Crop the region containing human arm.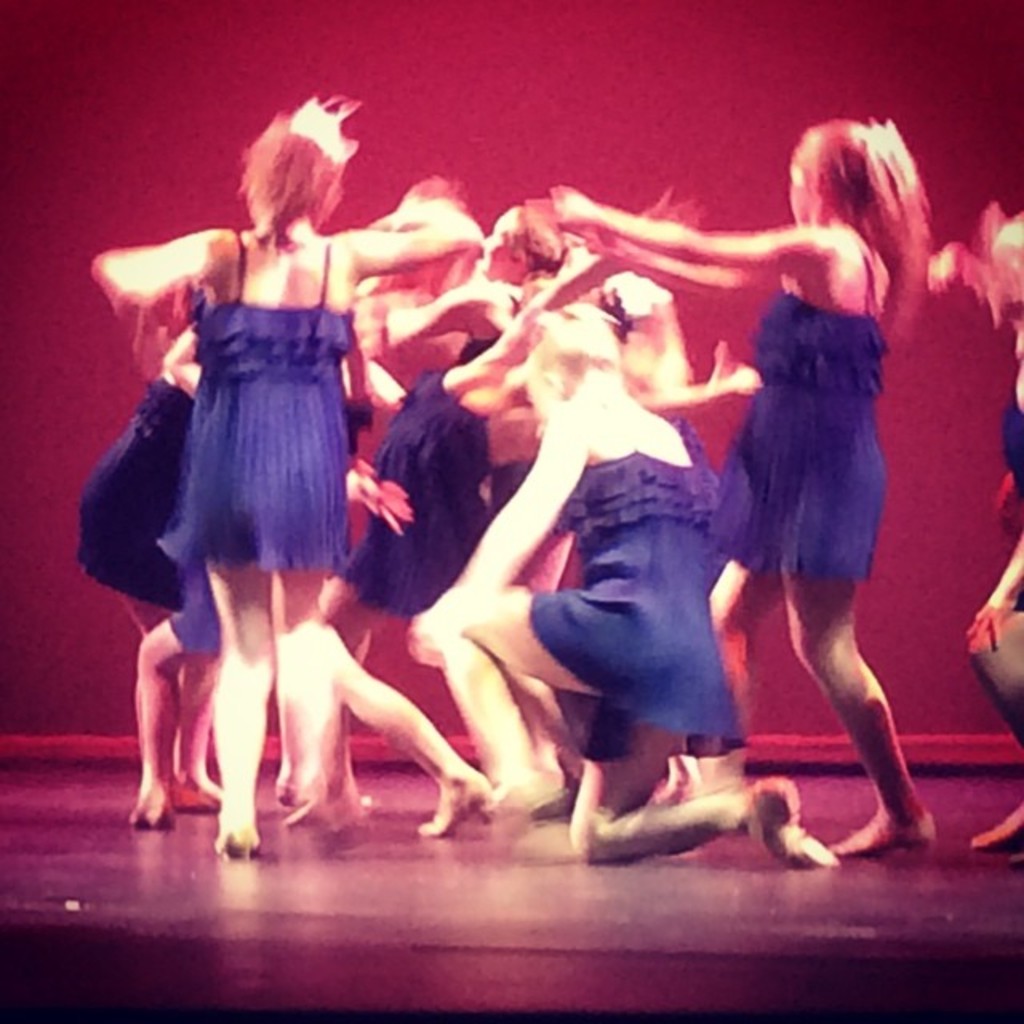
Crop region: rect(405, 418, 595, 664).
